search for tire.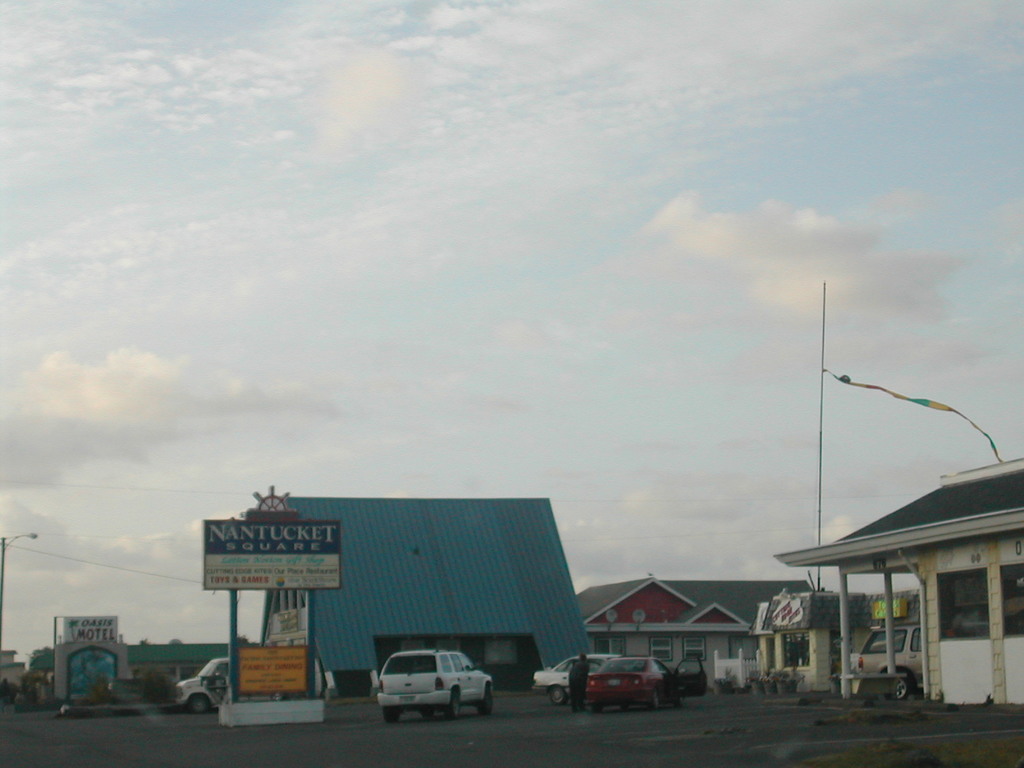
Found at (421, 712, 435, 719).
